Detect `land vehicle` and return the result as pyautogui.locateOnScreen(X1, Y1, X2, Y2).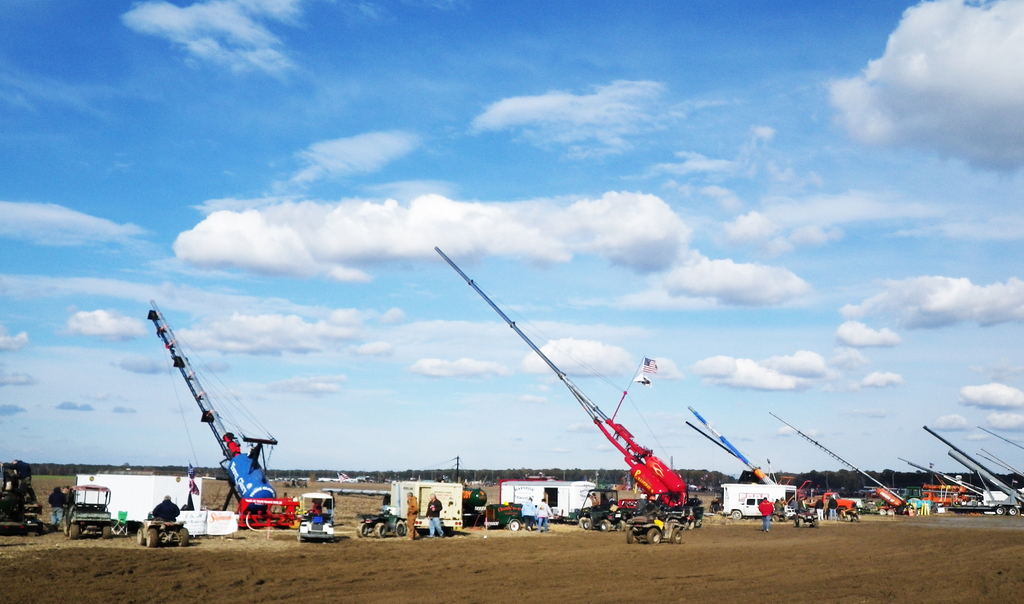
pyautogui.locateOnScreen(59, 480, 116, 541).
